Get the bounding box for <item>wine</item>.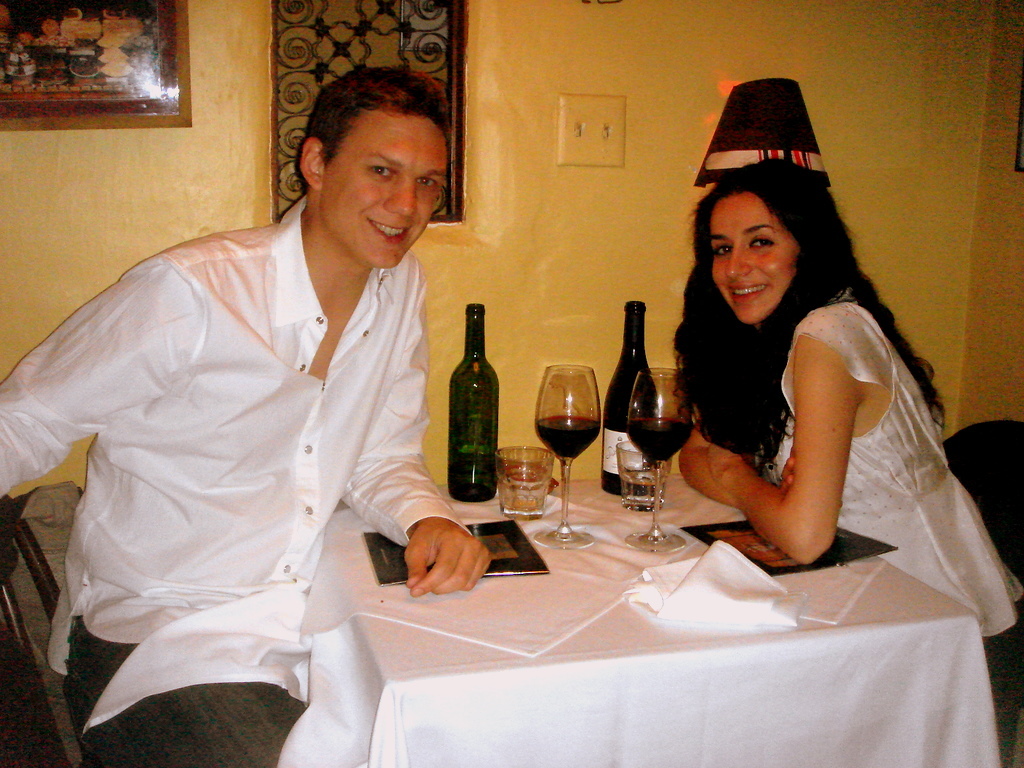
pyautogui.locateOnScreen(448, 301, 498, 504).
